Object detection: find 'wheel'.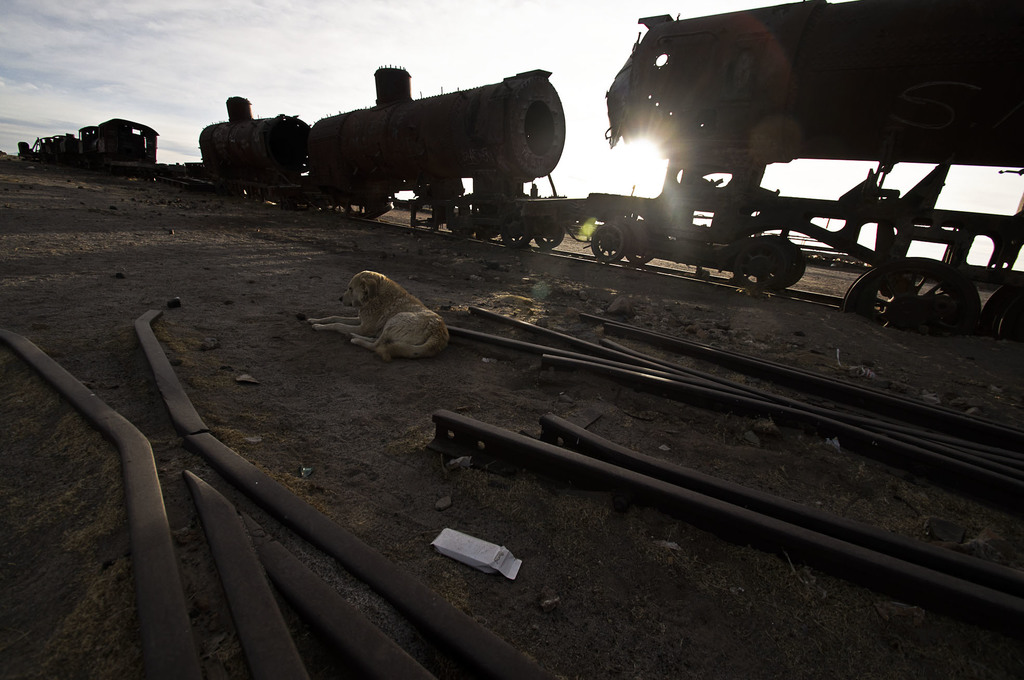
box=[534, 220, 566, 250].
